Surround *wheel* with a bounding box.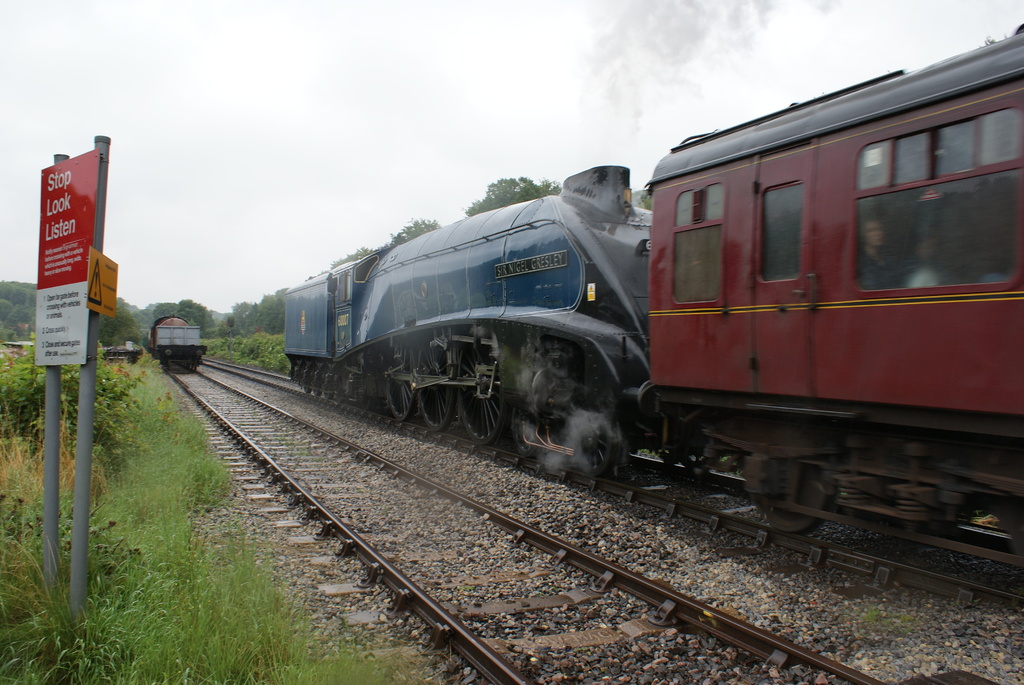
BBox(305, 384, 310, 393).
